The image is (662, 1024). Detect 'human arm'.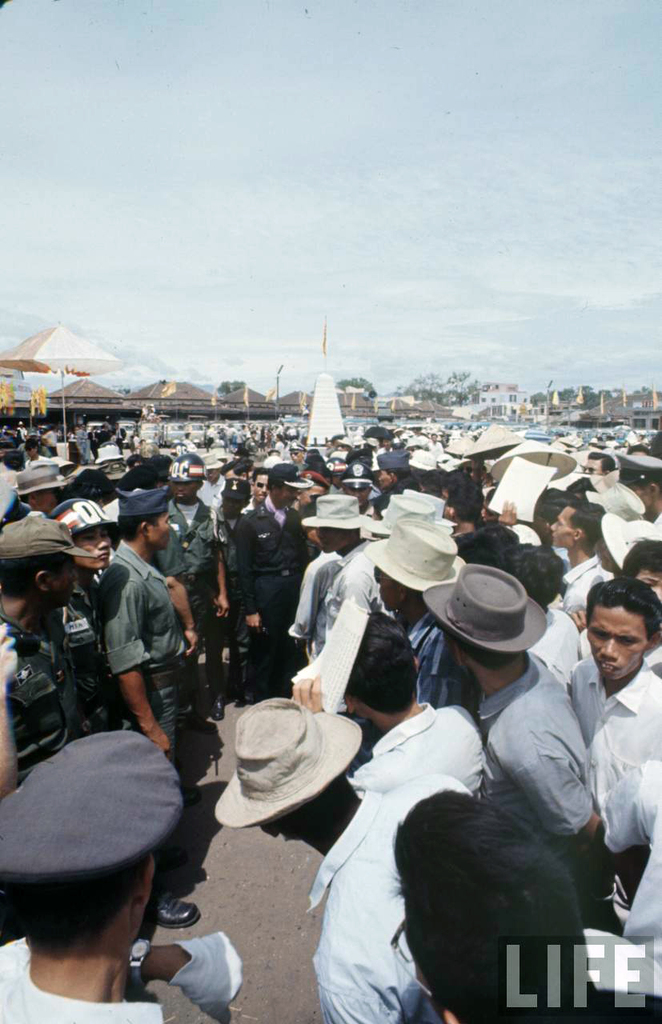
Detection: 570,612,590,633.
